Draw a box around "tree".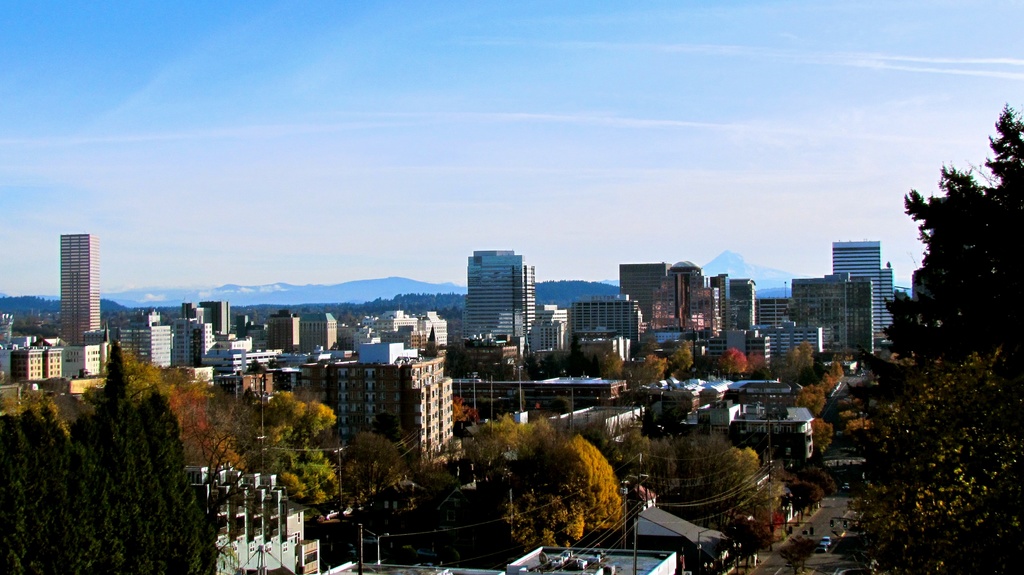
rect(838, 204, 1021, 536).
